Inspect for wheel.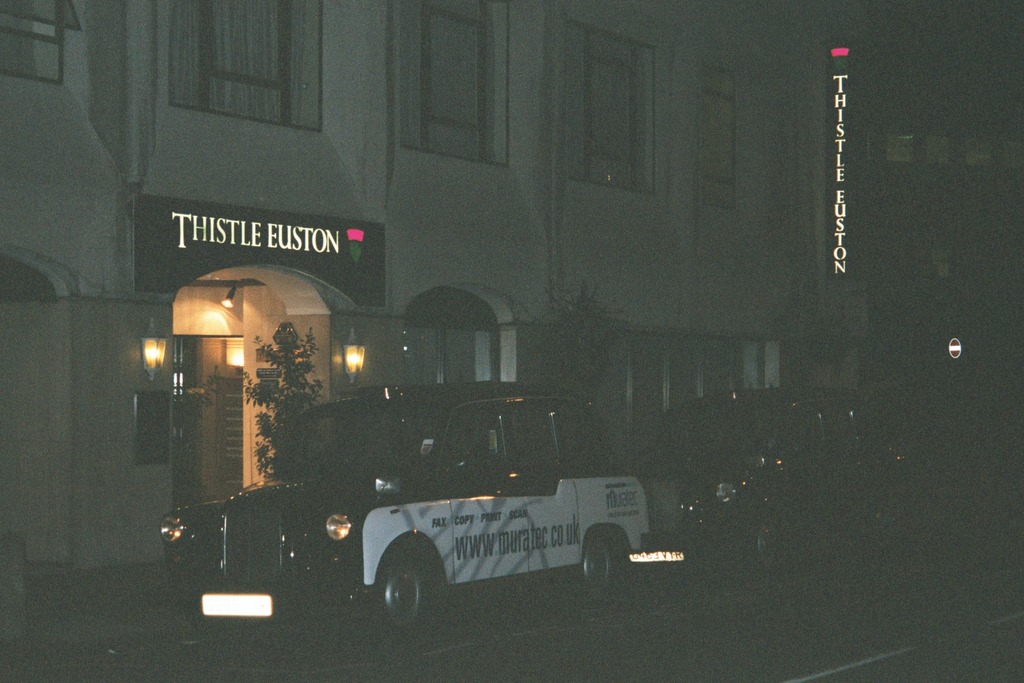
Inspection: bbox=[572, 534, 618, 600].
